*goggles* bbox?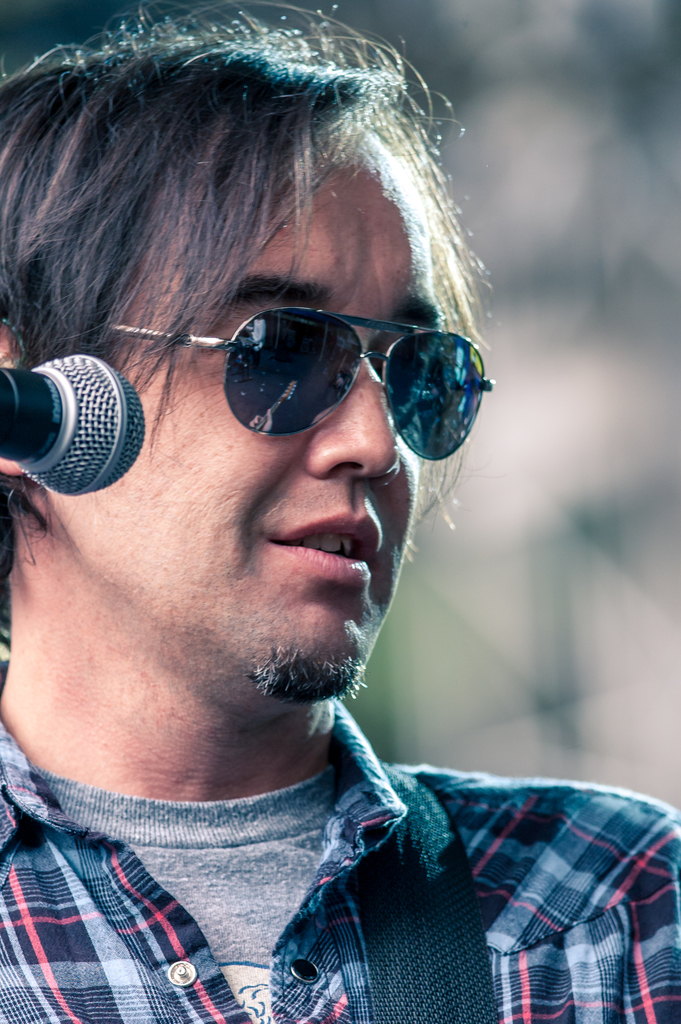
{"left": 136, "top": 281, "right": 496, "bottom": 449}
